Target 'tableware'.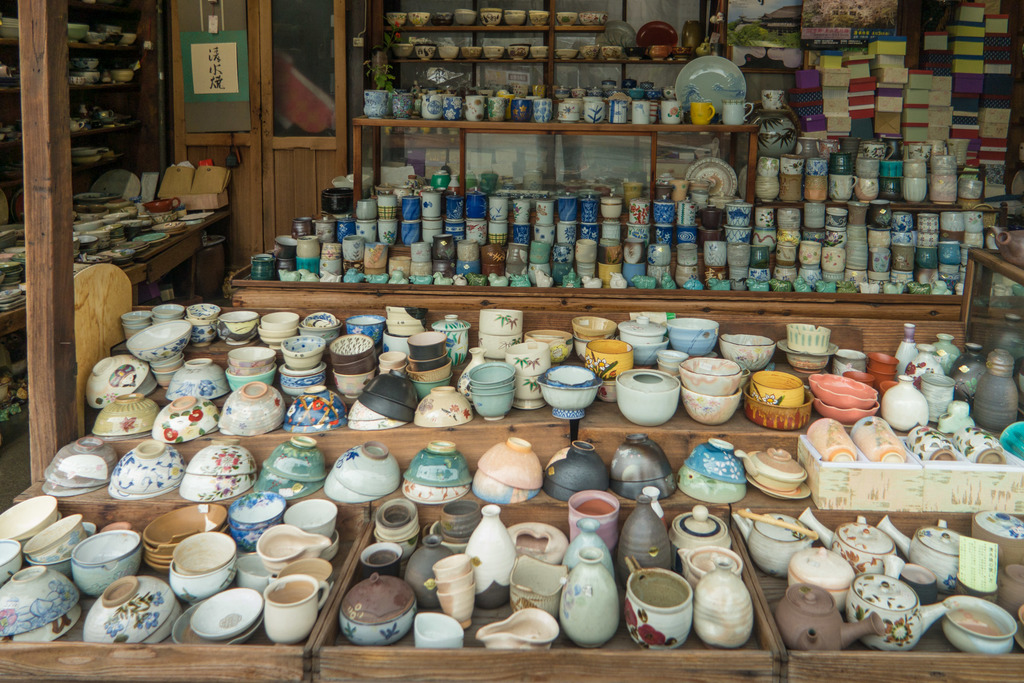
Target region: box=[656, 227, 671, 249].
